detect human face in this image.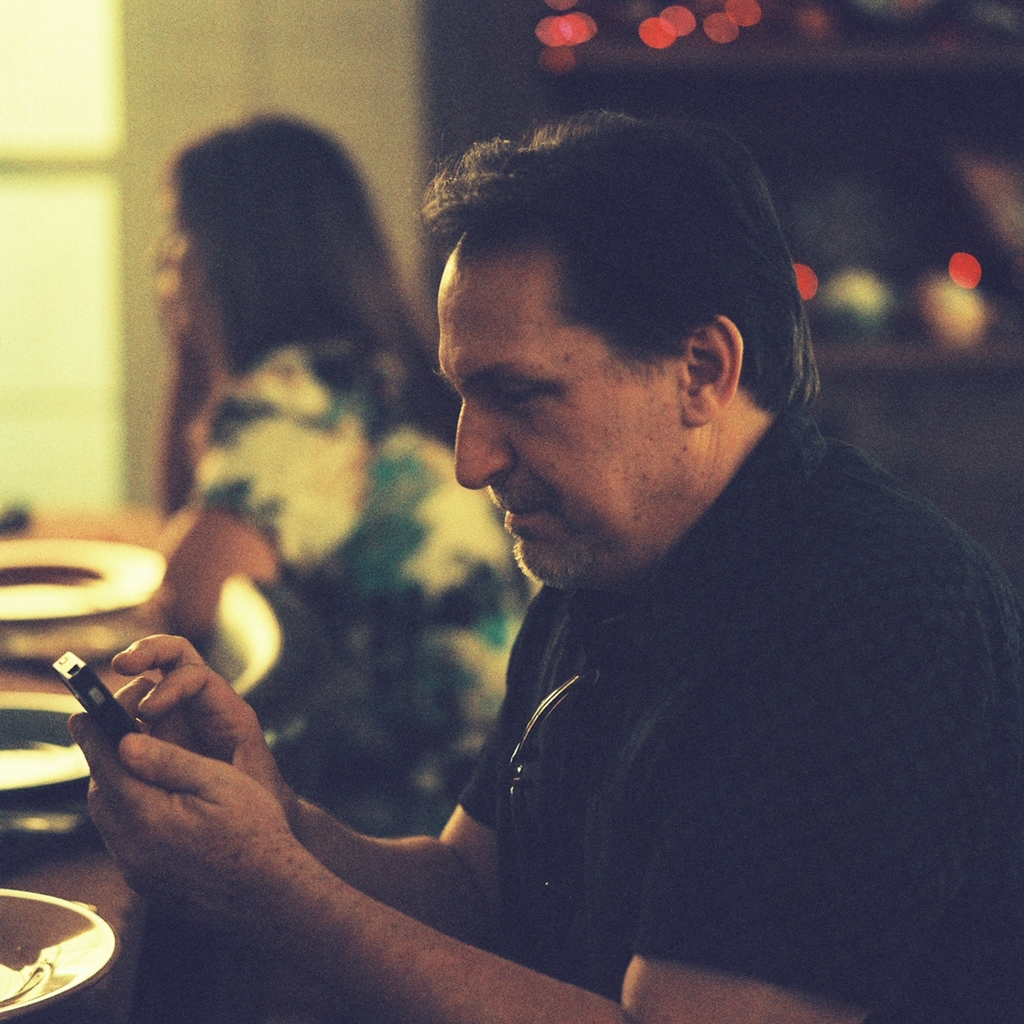
Detection: (431, 232, 674, 584).
